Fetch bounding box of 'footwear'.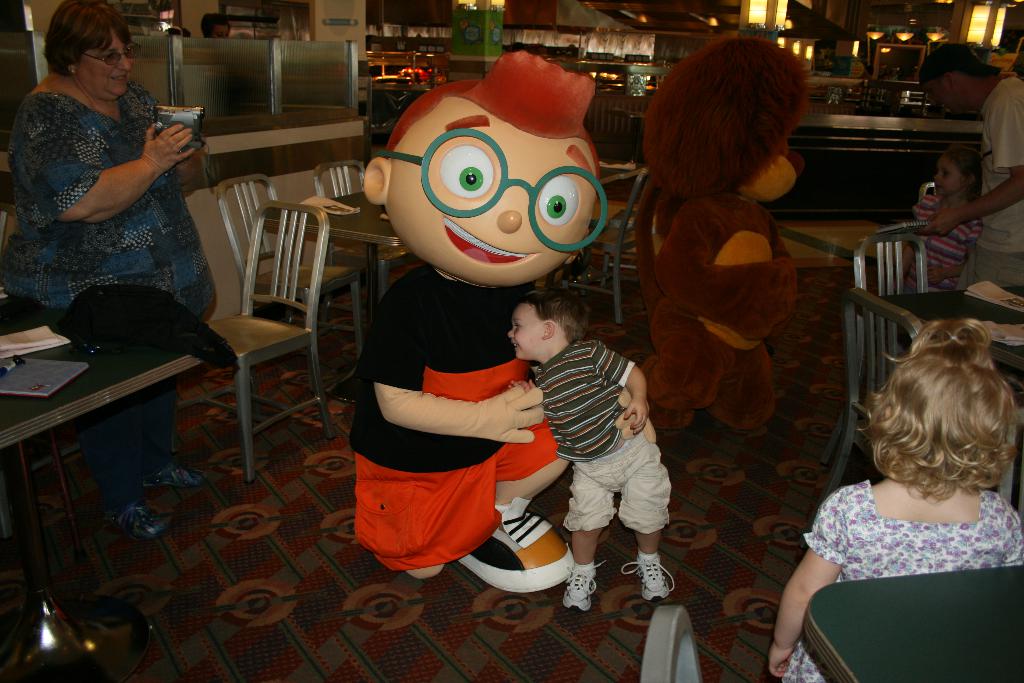
Bbox: Rect(568, 558, 605, 618).
